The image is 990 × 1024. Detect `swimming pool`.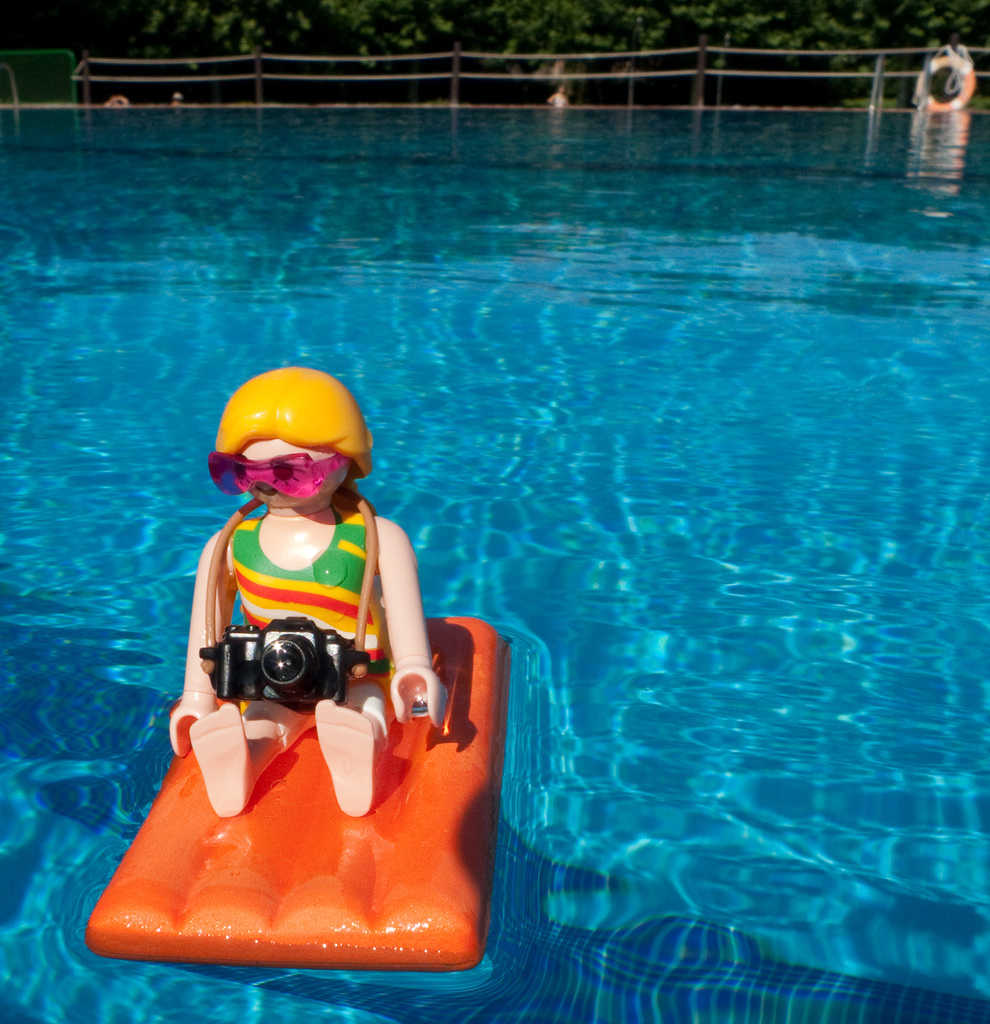
Detection: 1/0/970/1020.
